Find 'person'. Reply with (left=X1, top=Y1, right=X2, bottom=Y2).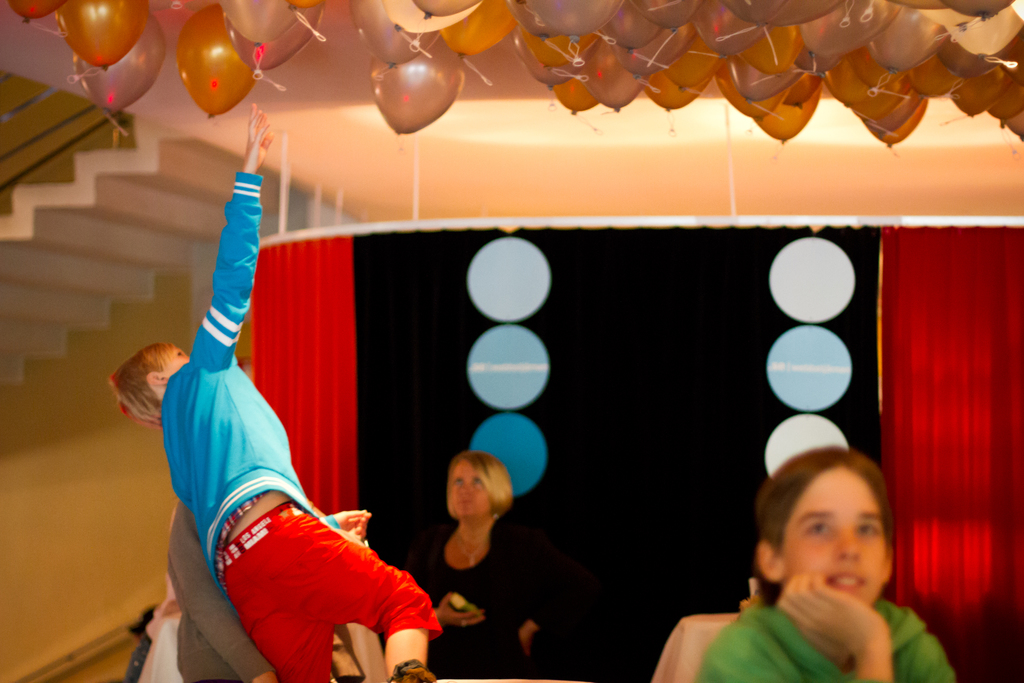
(left=108, top=103, right=444, bottom=682).
